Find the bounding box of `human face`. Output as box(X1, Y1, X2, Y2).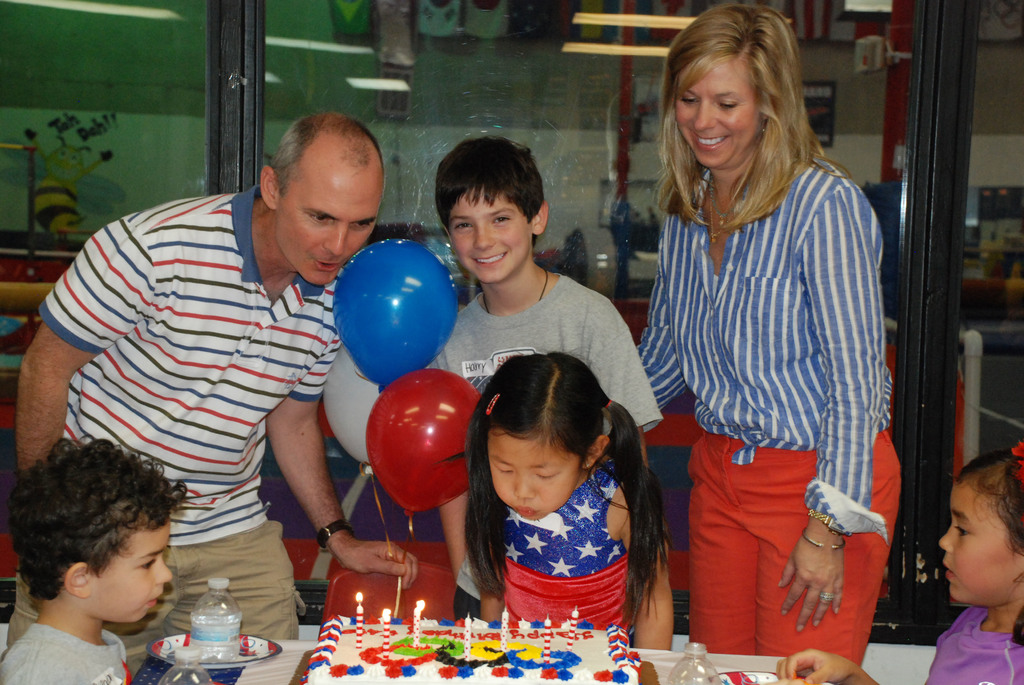
box(938, 479, 1023, 609).
